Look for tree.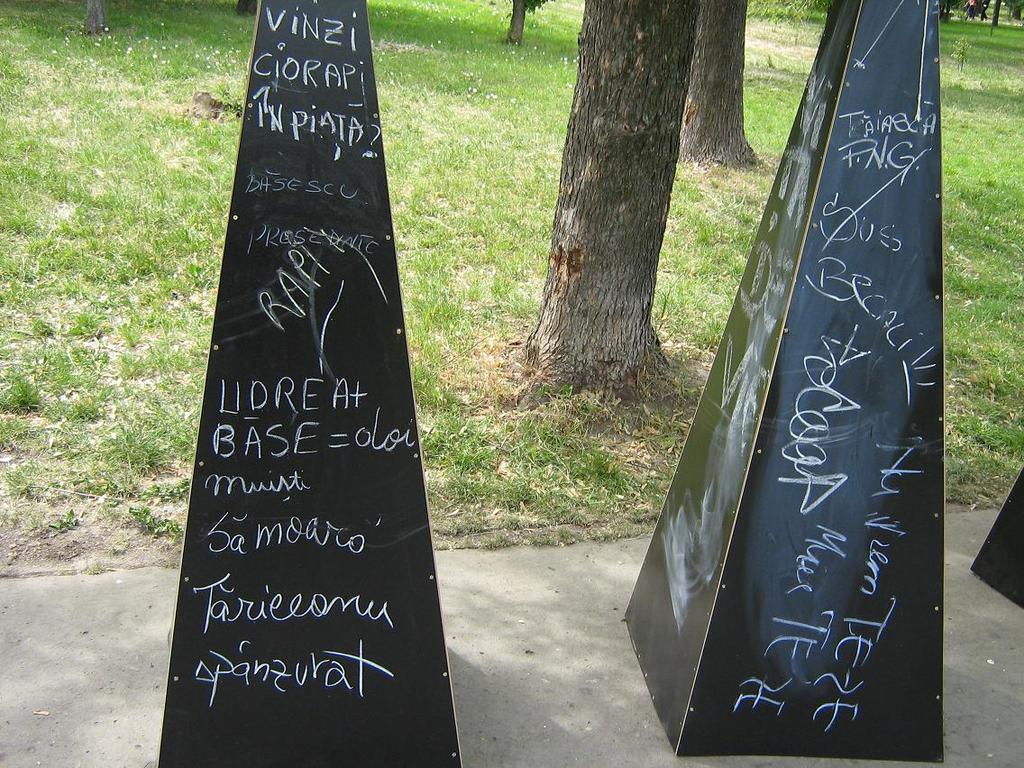
Found: 504:0:548:51.
